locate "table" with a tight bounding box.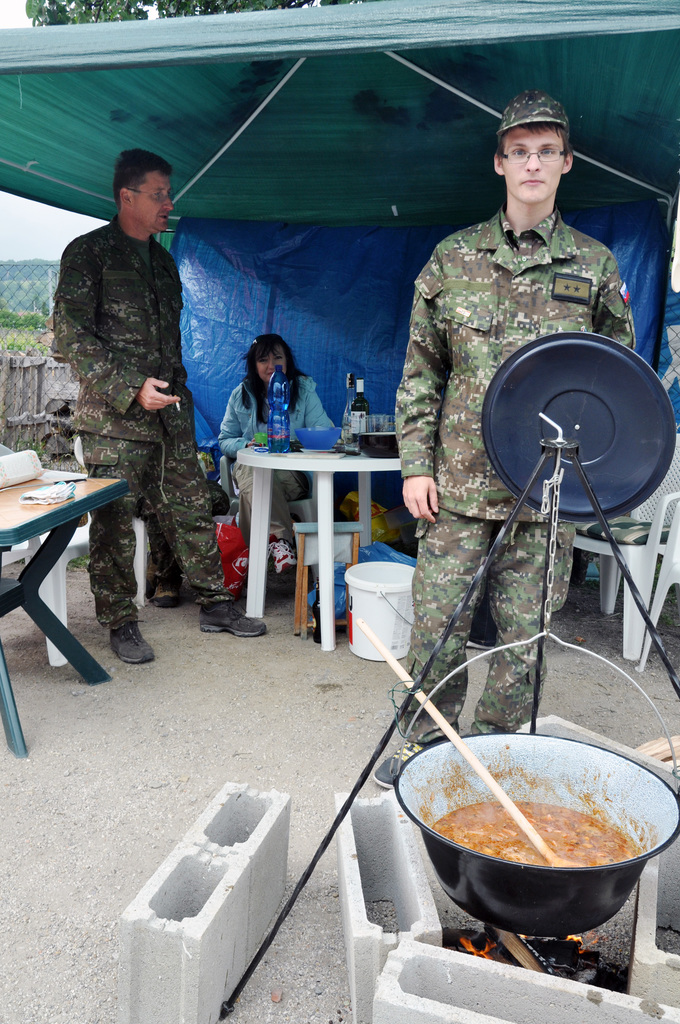
pyautogui.locateOnScreen(0, 475, 125, 764).
